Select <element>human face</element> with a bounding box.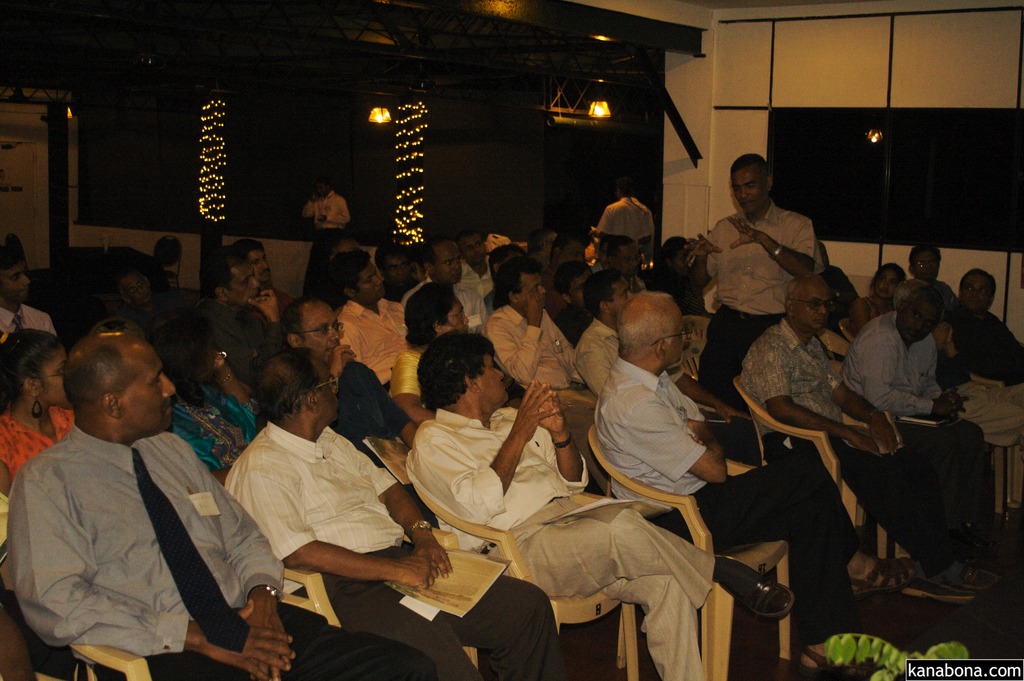
(472,350,504,402).
